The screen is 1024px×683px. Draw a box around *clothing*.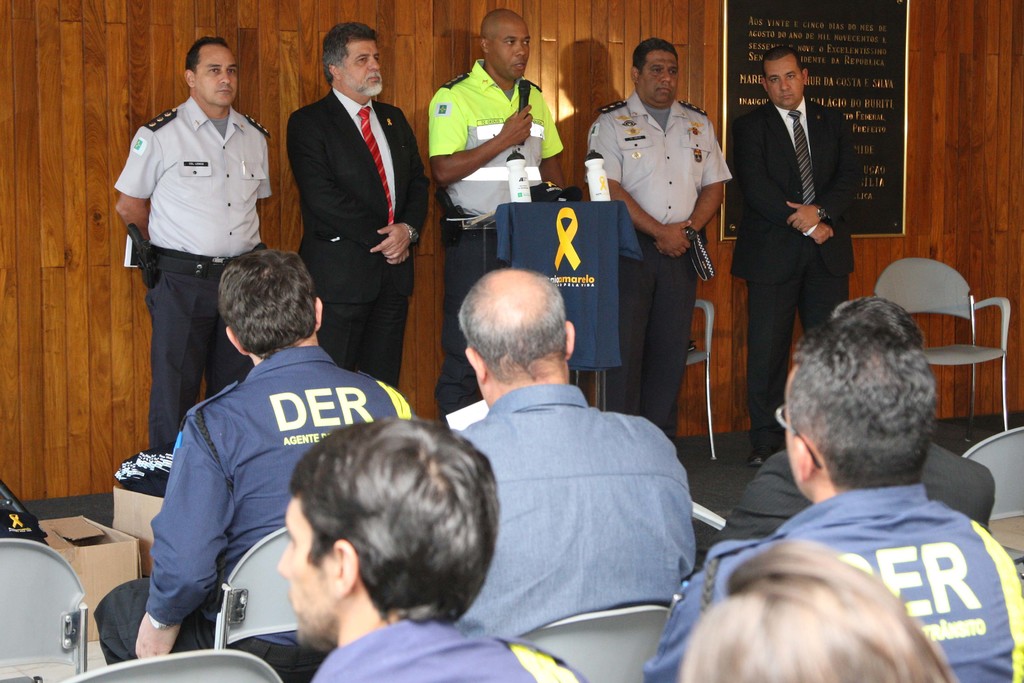
bbox=(728, 435, 999, 536).
